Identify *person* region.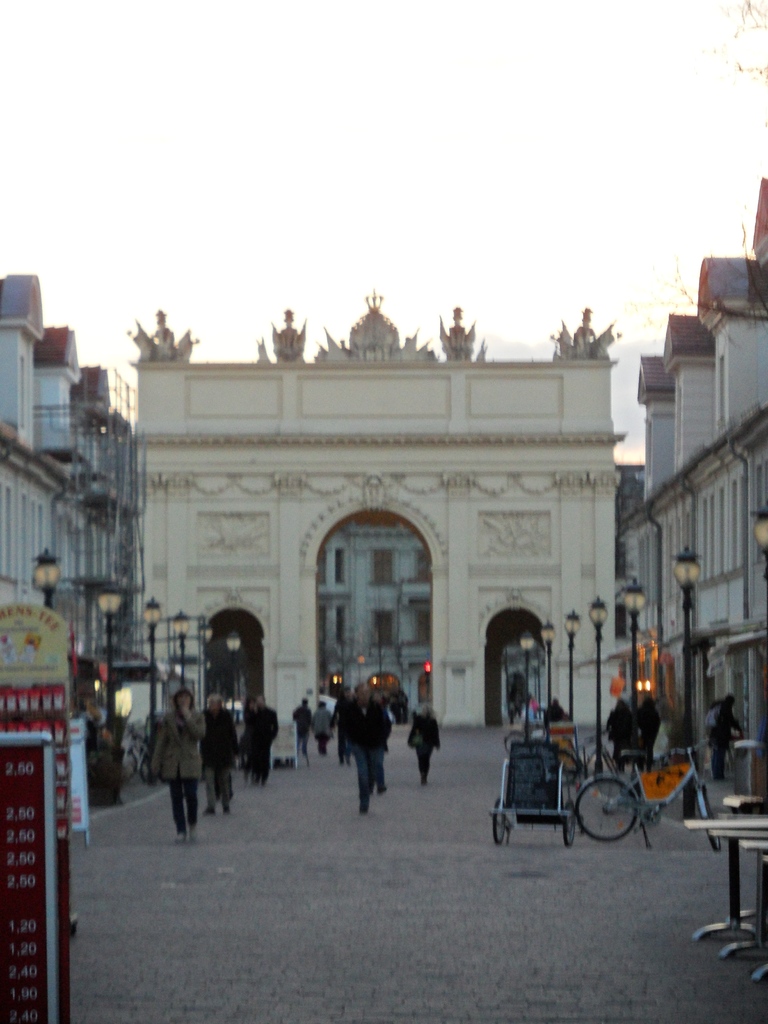
Region: [x1=155, y1=689, x2=205, y2=846].
